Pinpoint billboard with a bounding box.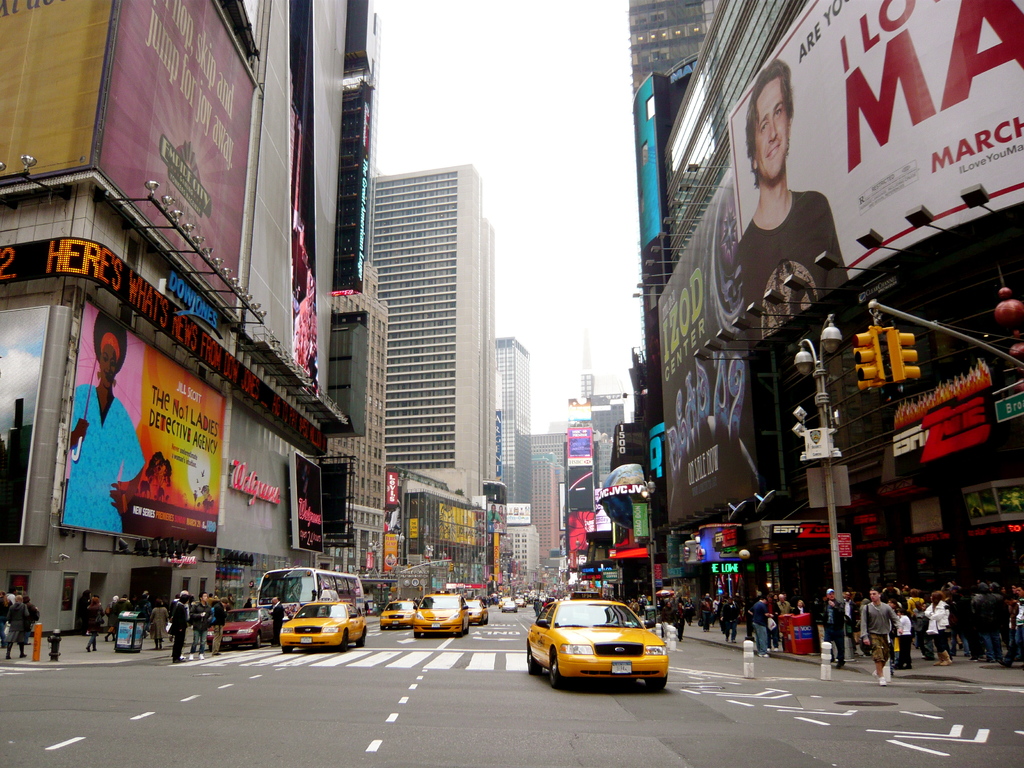
Rect(96, 1, 260, 303).
